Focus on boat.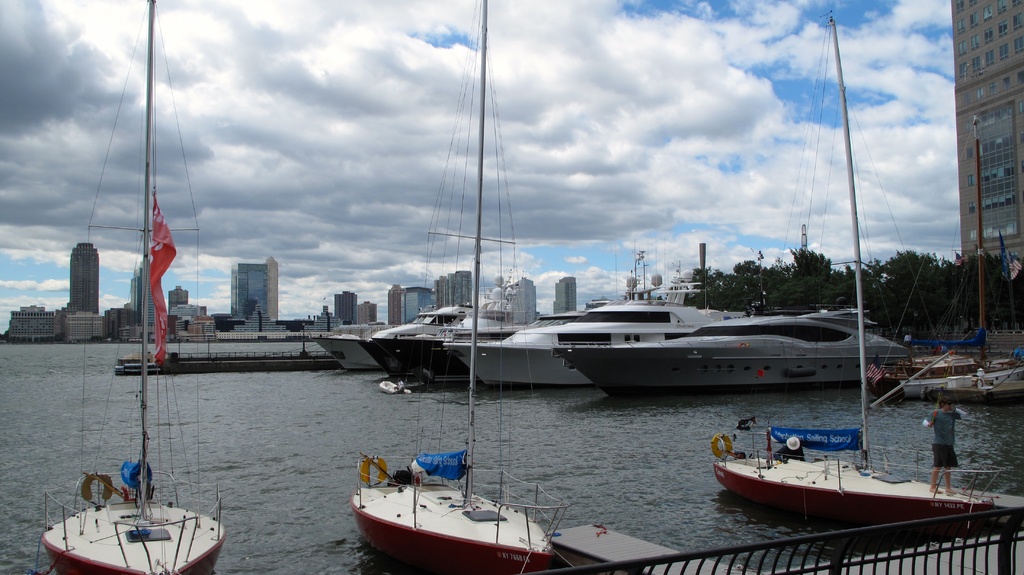
Focused at 551/309/909/398.
